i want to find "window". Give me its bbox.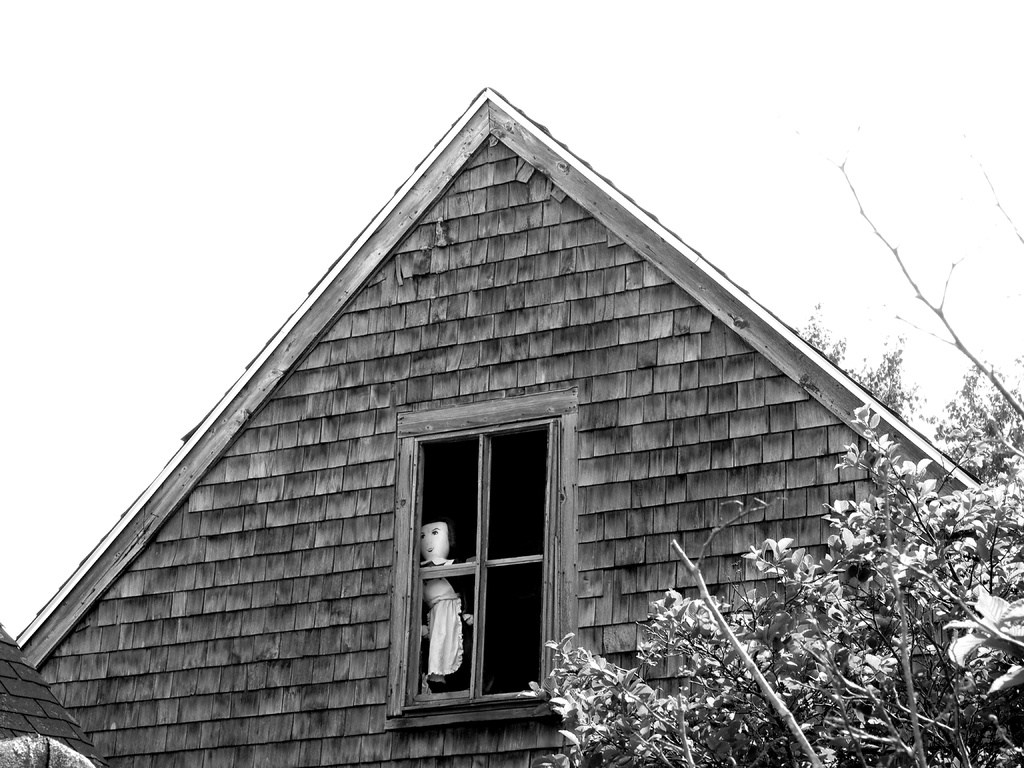
(x1=390, y1=387, x2=562, y2=723).
